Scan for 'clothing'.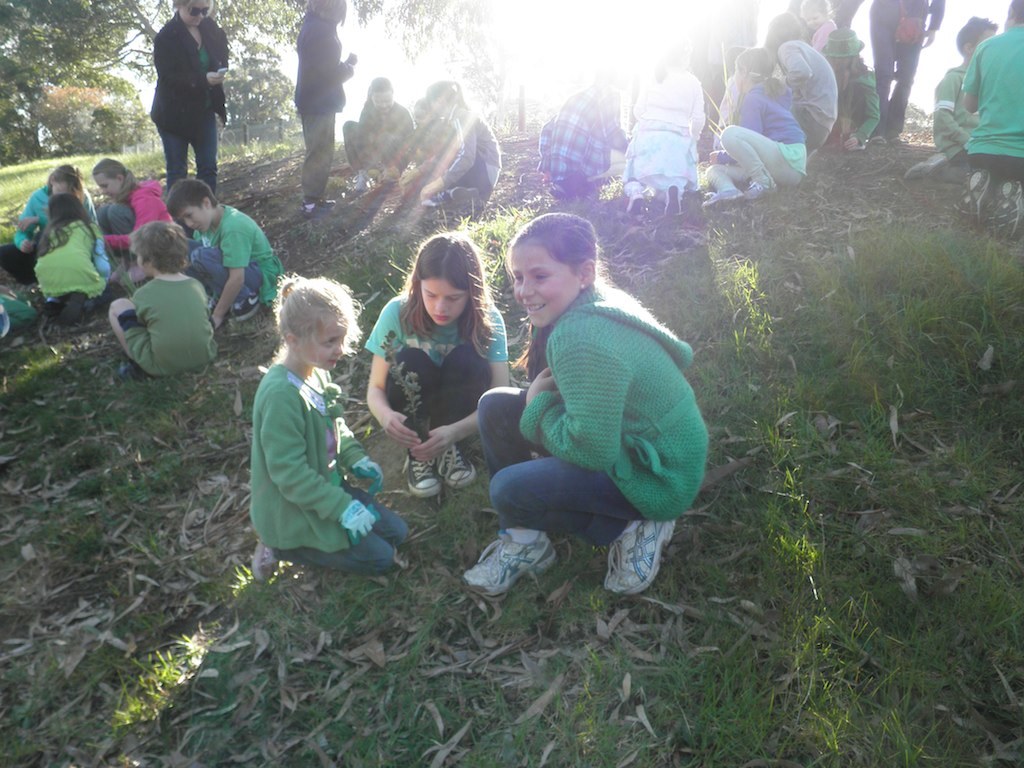
Scan result: {"x1": 929, "y1": 62, "x2": 985, "y2": 159}.
